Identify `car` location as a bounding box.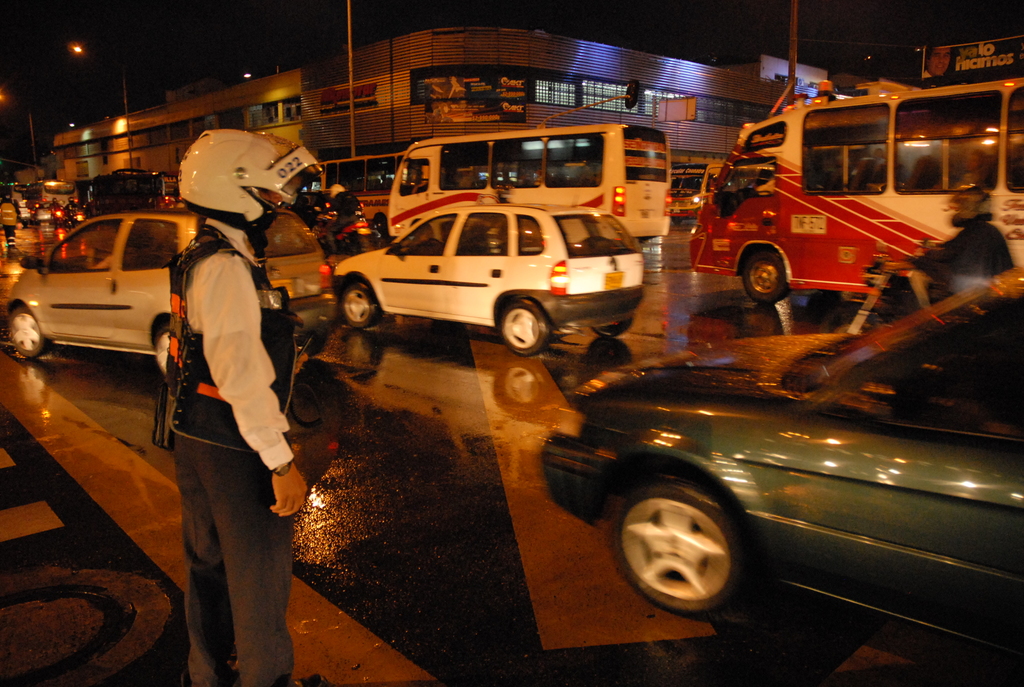
crop(0, 196, 18, 233).
